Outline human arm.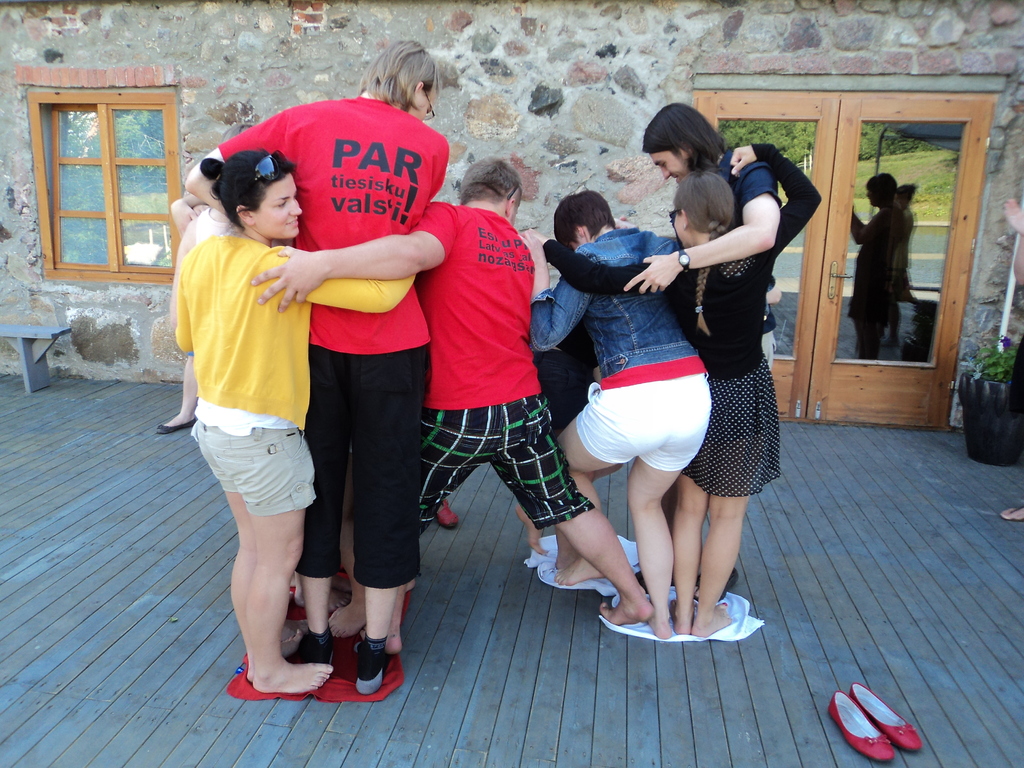
Outline: [left=730, top=136, right=820, bottom=262].
